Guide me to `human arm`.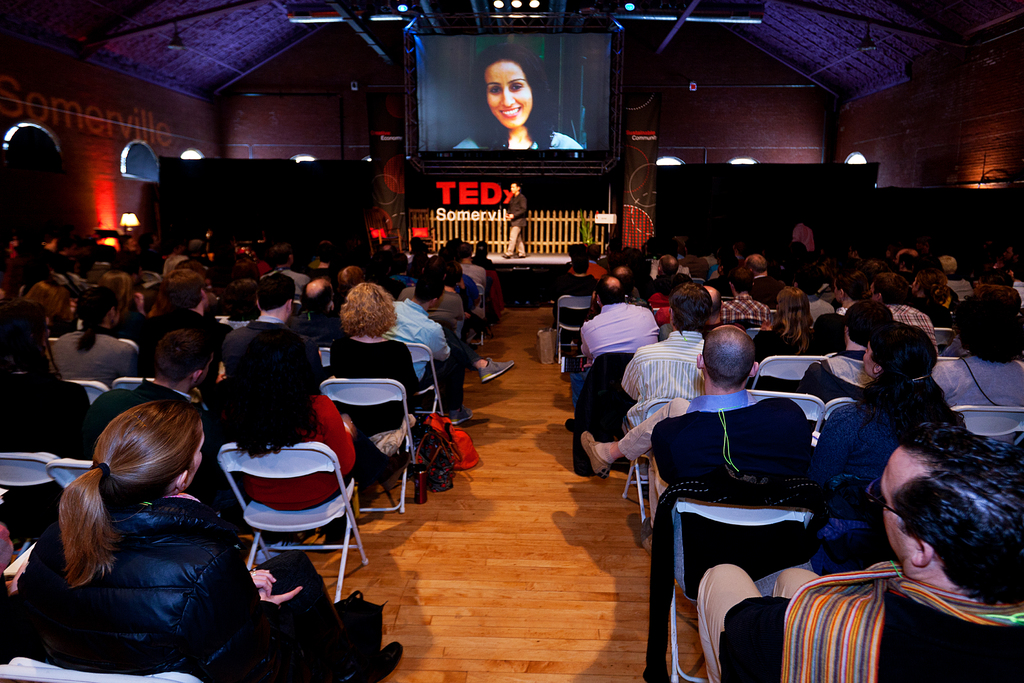
Guidance: left=191, top=550, right=305, bottom=679.
